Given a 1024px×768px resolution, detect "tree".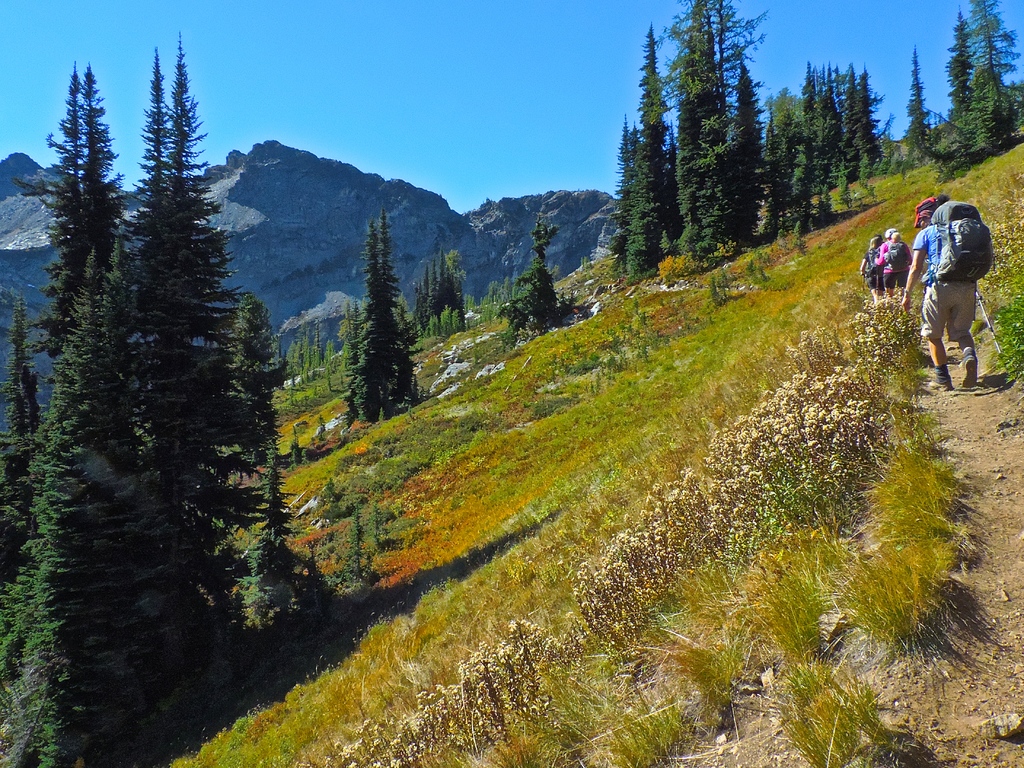
pyautogui.locateOnScreen(330, 508, 378, 589).
